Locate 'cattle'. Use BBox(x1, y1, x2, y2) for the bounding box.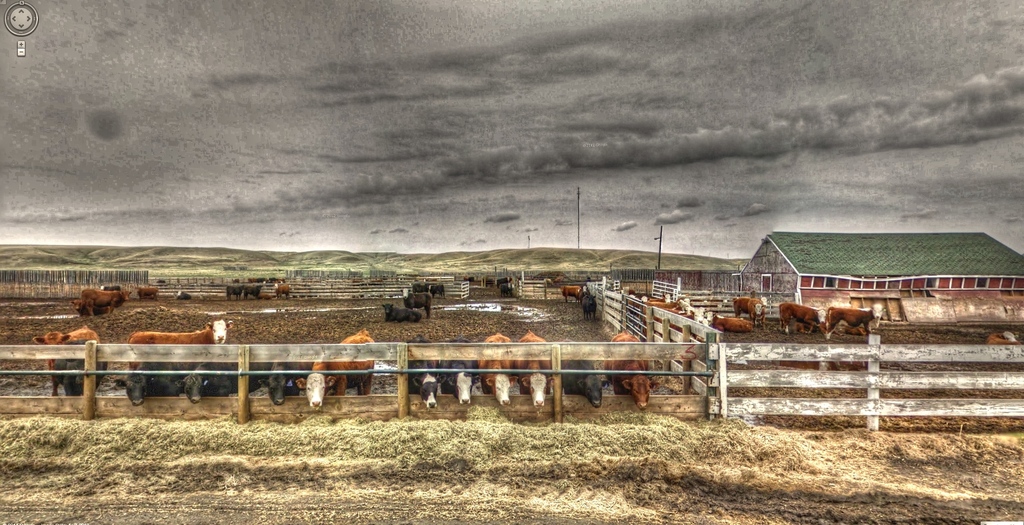
BBox(296, 328, 374, 410).
